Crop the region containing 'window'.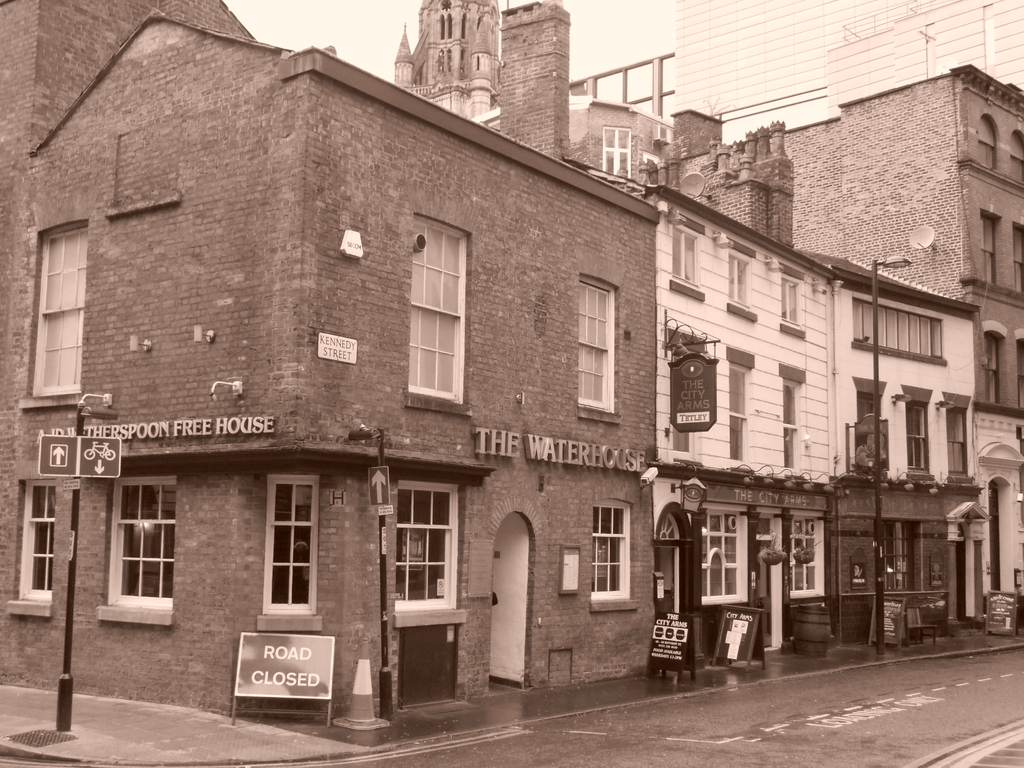
Crop region: pyautogui.locateOnScreen(977, 117, 997, 171).
